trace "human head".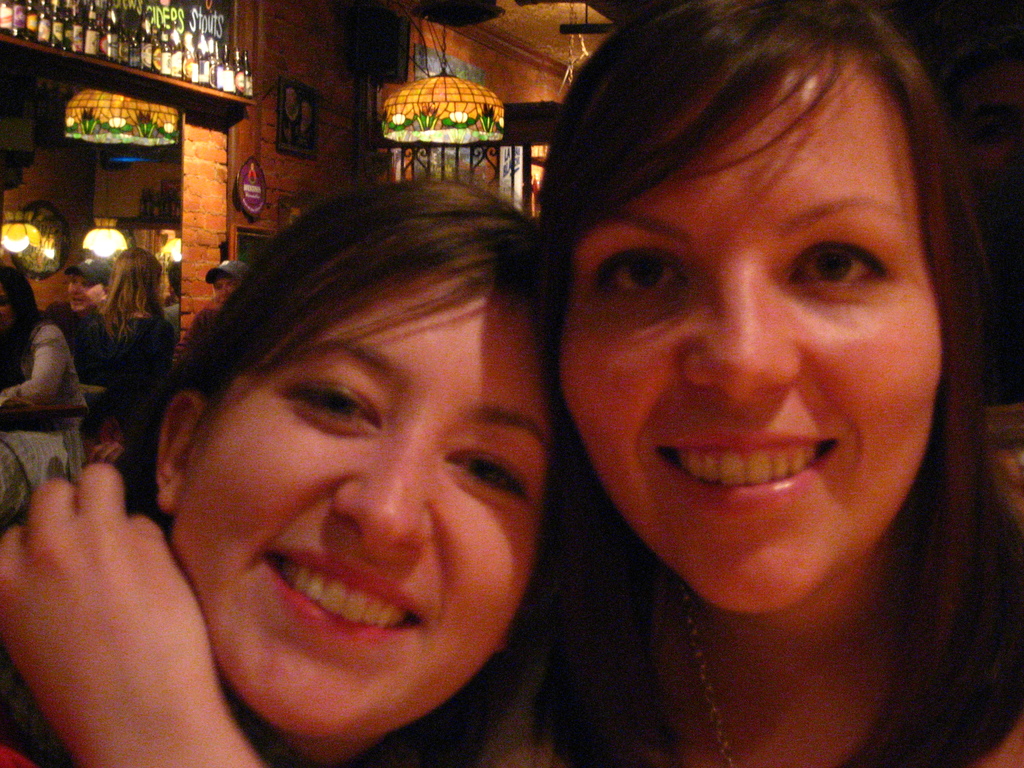
Traced to 534 0 977 625.
